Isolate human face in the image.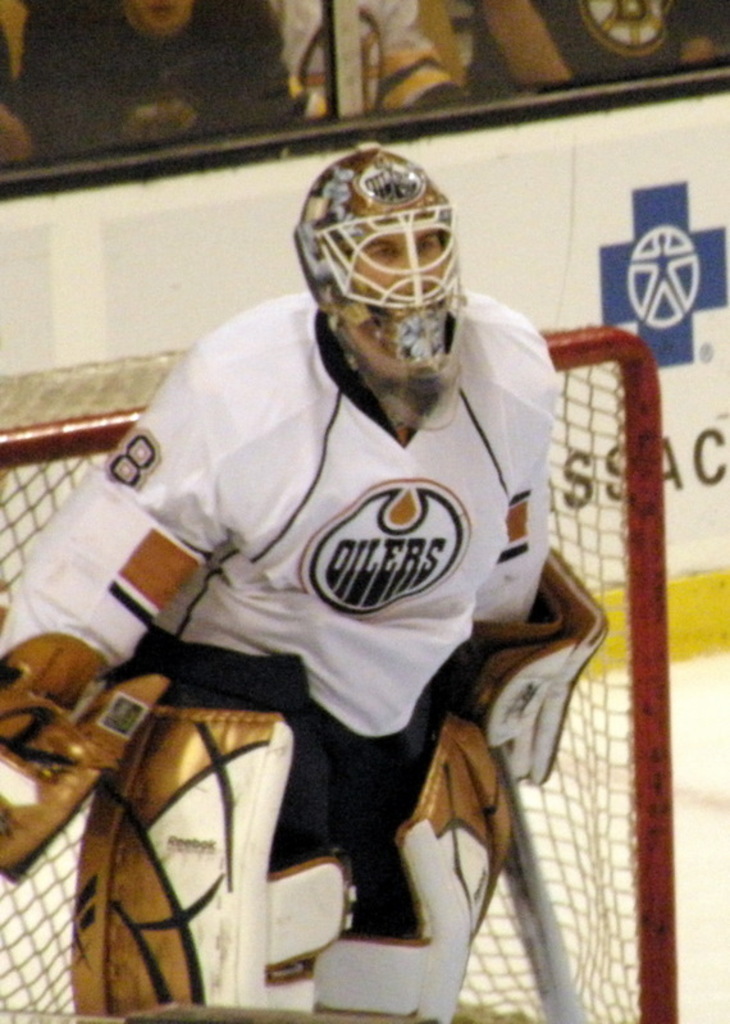
Isolated region: BBox(346, 227, 452, 321).
